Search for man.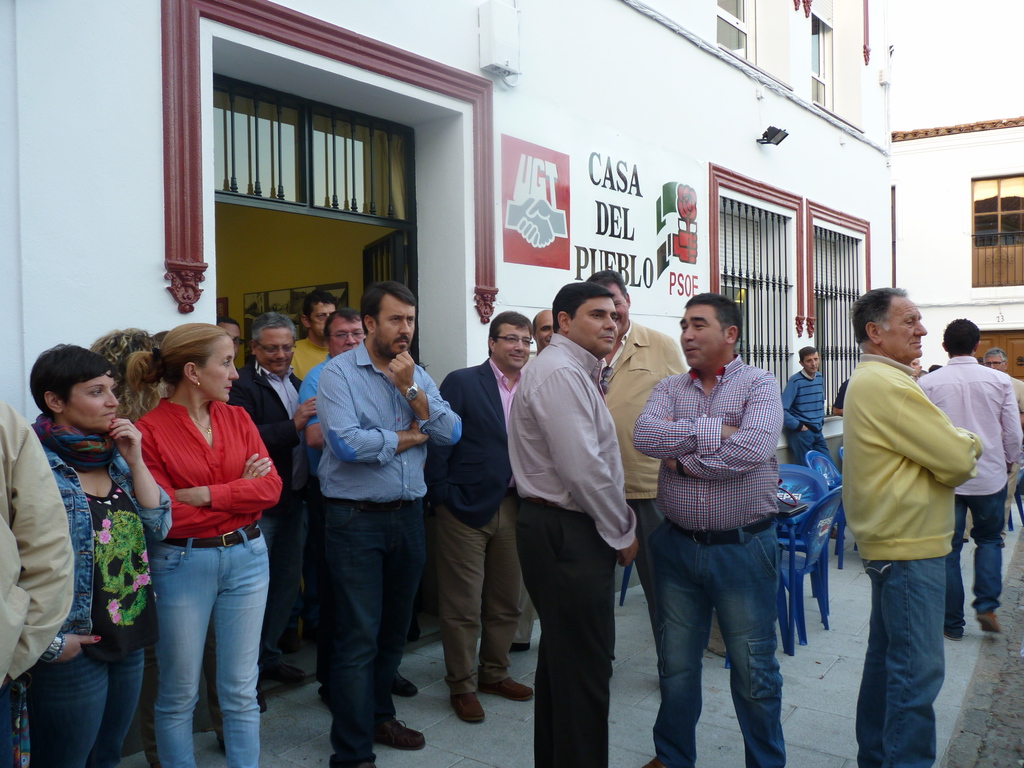
Found at locate(916, 314, 1022, 641).
